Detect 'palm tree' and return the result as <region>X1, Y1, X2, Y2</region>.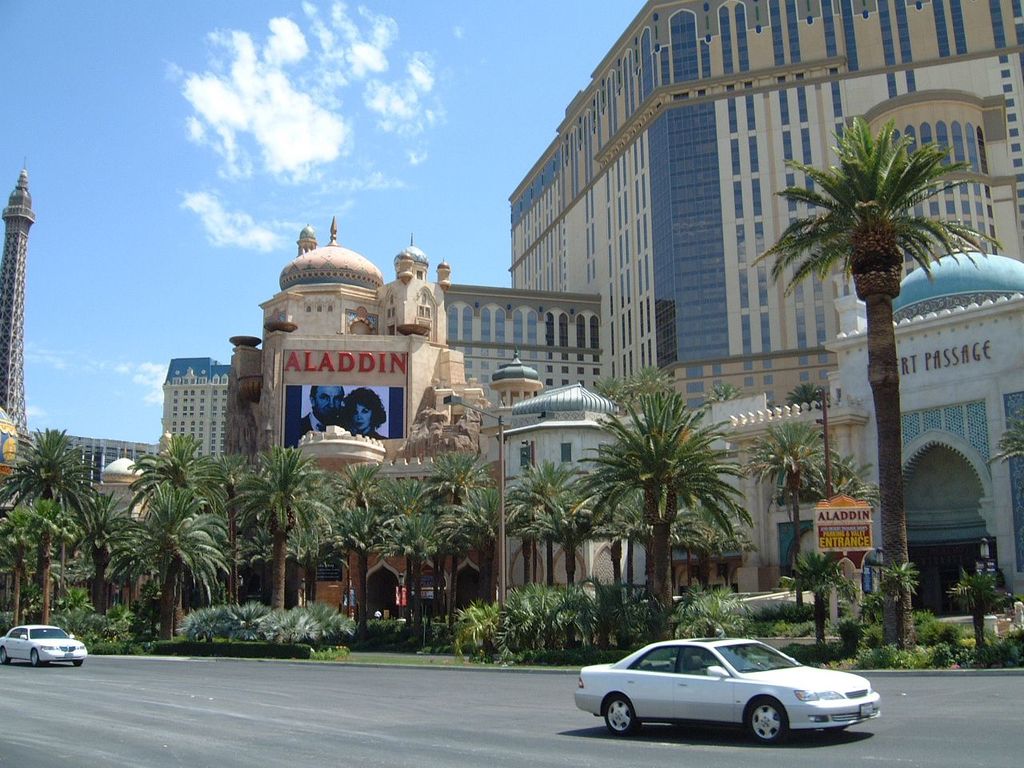
<region>748, 112, 1010, 648</region>.
